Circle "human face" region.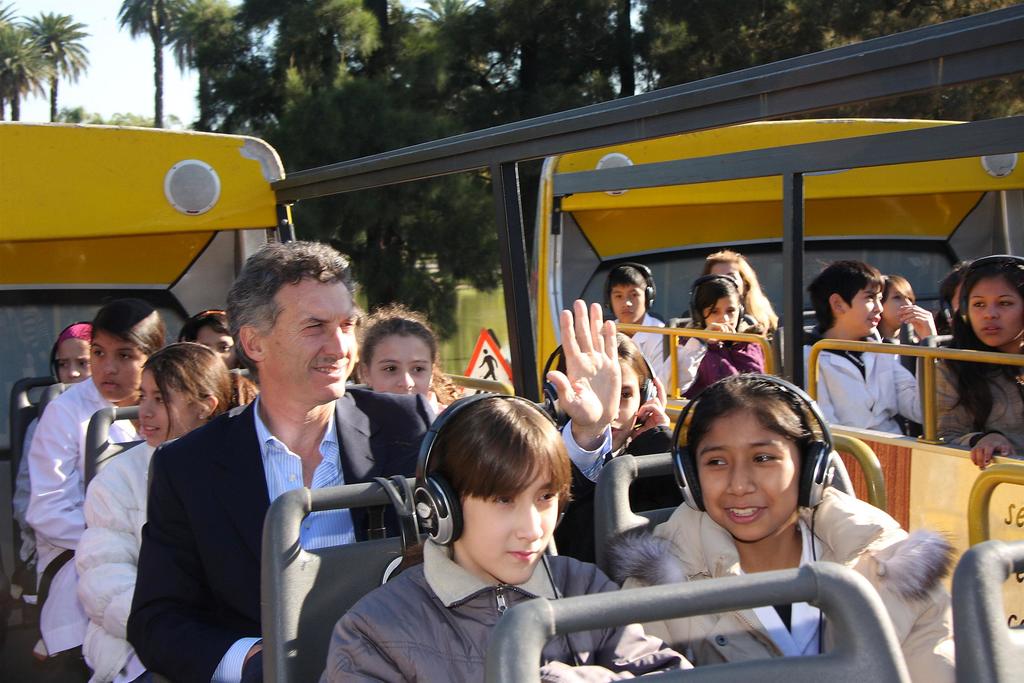
Region: [x1=611, y1=288, x2=645, y2=317].
